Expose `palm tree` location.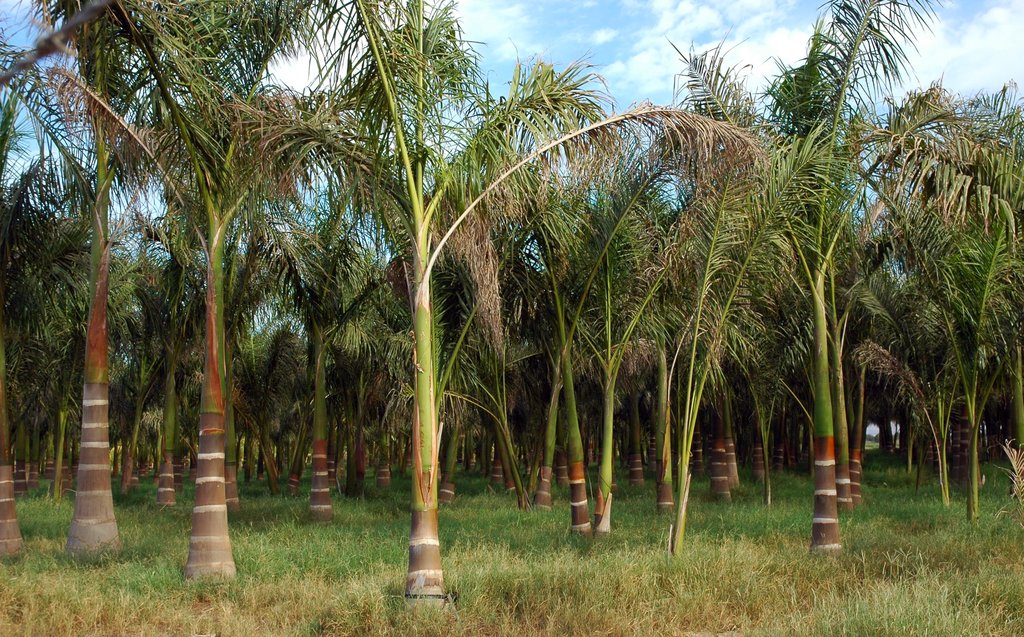
Exposed at (x1=721, y1=28, x2=938, y2=517).
